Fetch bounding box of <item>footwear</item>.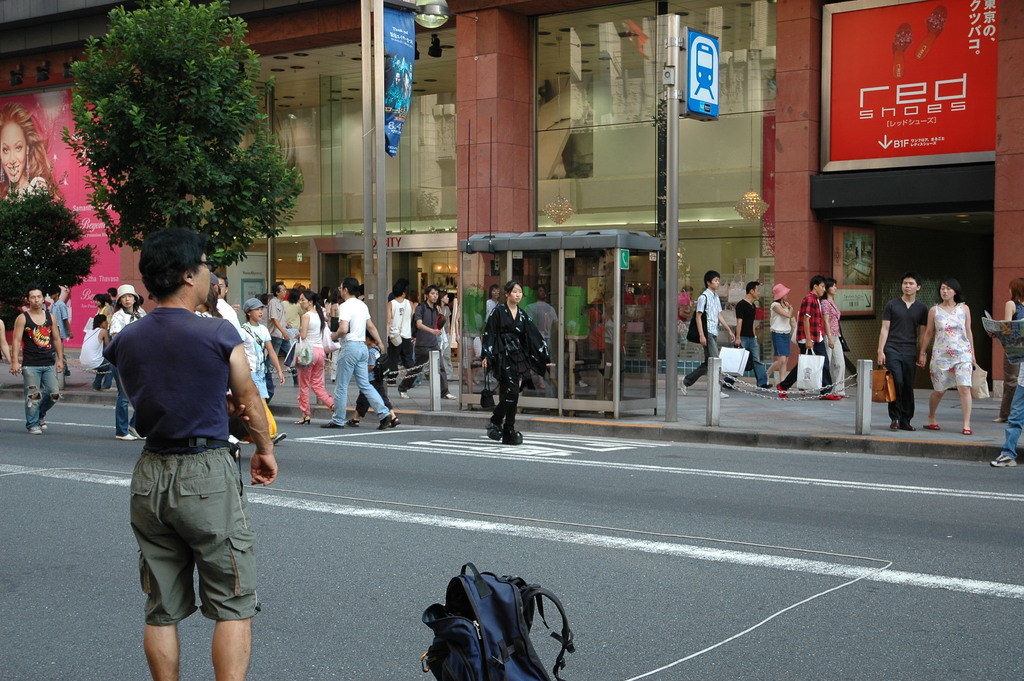
Bbox: [774,385,785,402].
